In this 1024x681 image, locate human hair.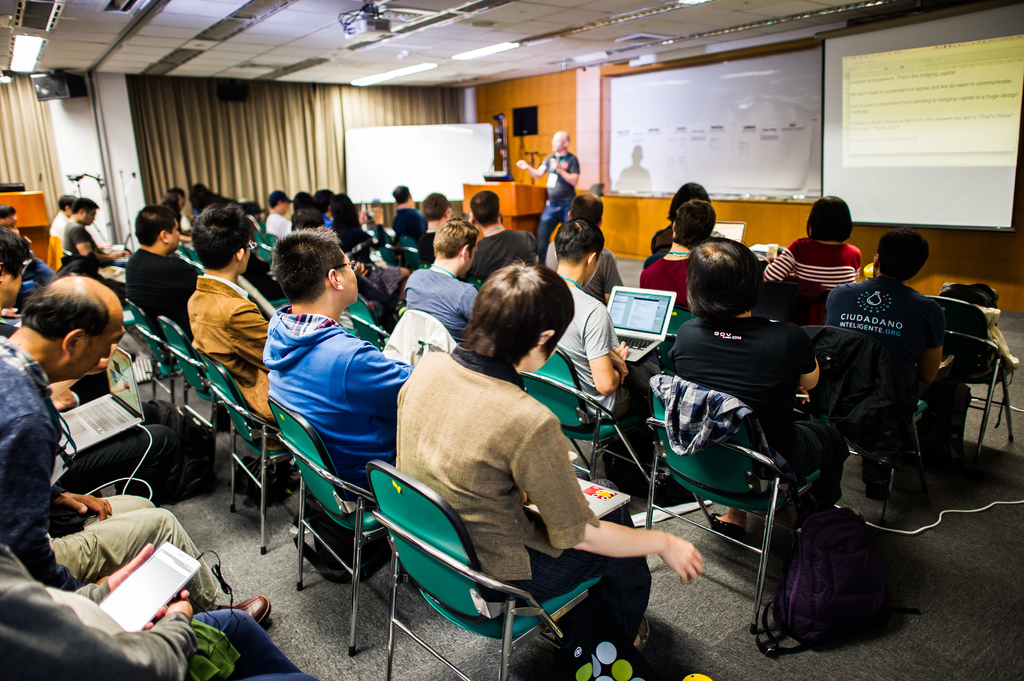
Bounding box: {"left": 466, "top": 261, "right": 561, "bottom": 368}.
